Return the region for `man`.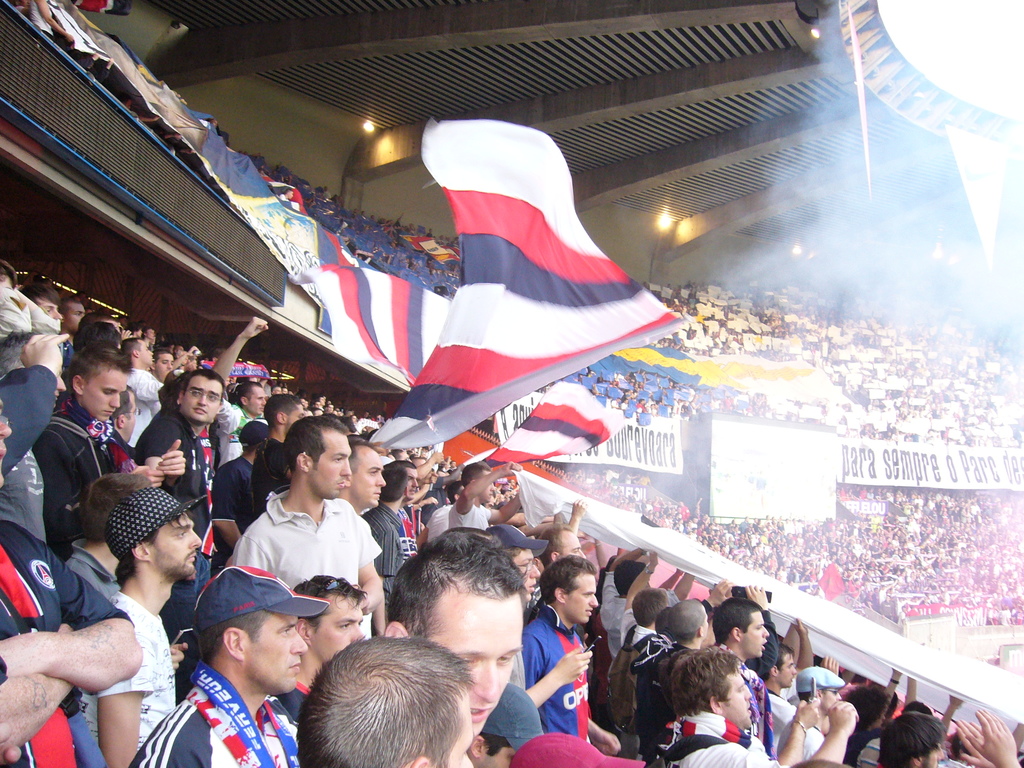
[0, 413, 142, 767].
